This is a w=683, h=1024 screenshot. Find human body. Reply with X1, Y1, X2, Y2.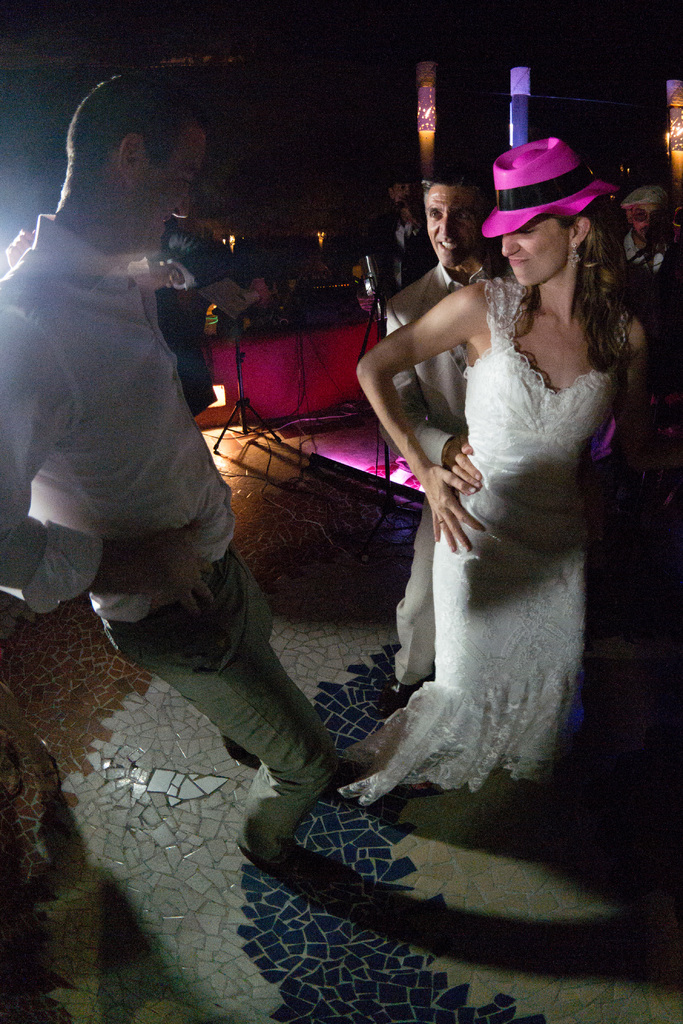
354, 274, 646, 790.
